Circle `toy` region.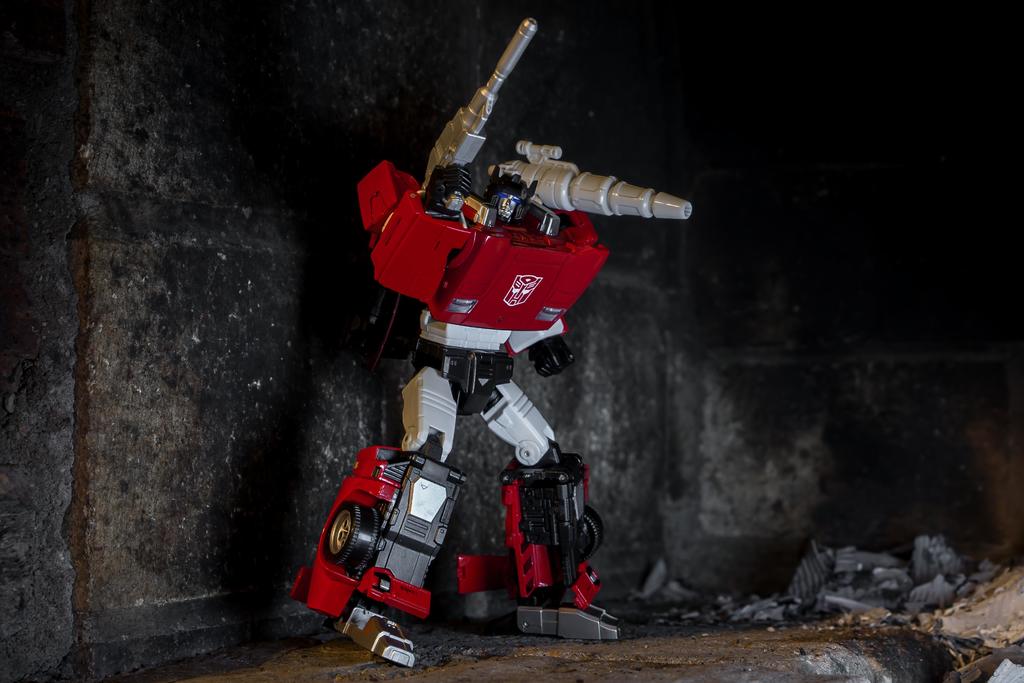
Region: box(292, 13, 683, 666).
